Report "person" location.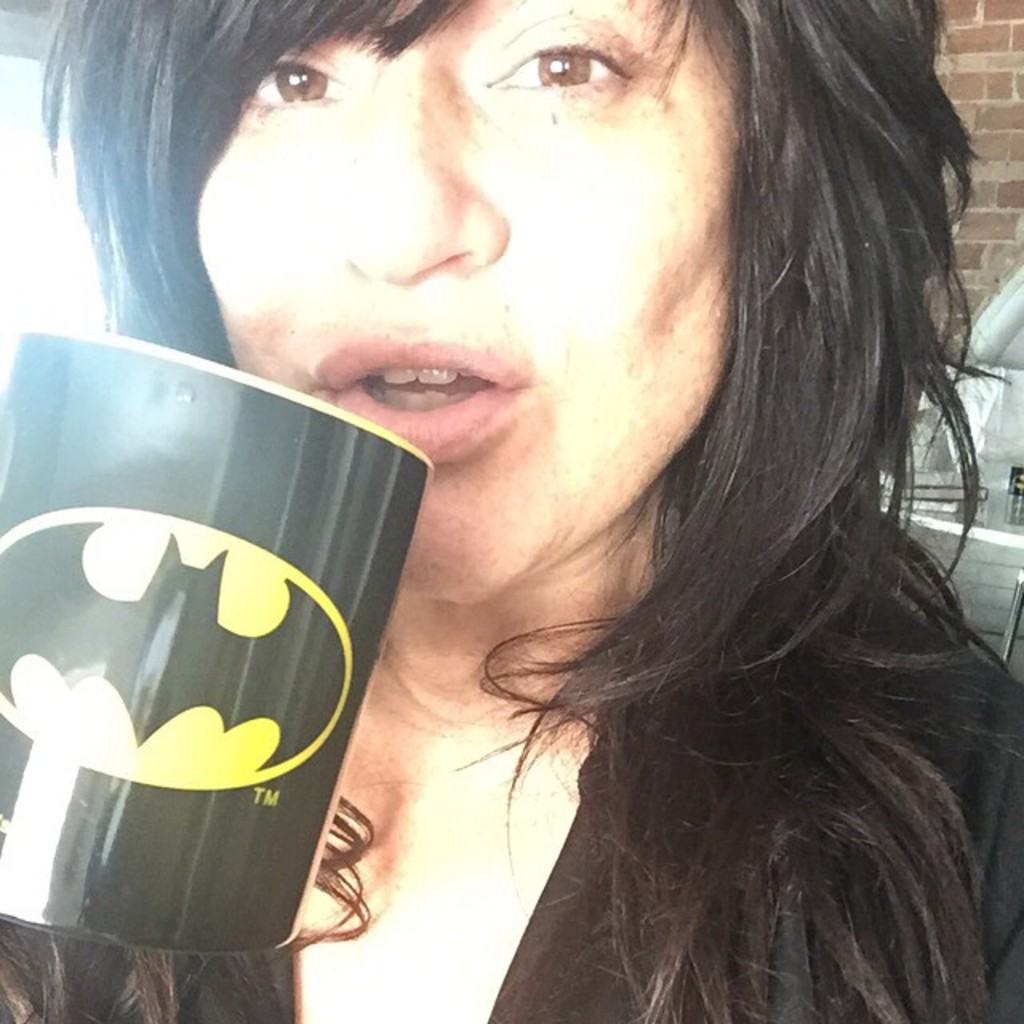
Report: pyautogui.locateOnScreen(0, 0, 1022, 1022).
